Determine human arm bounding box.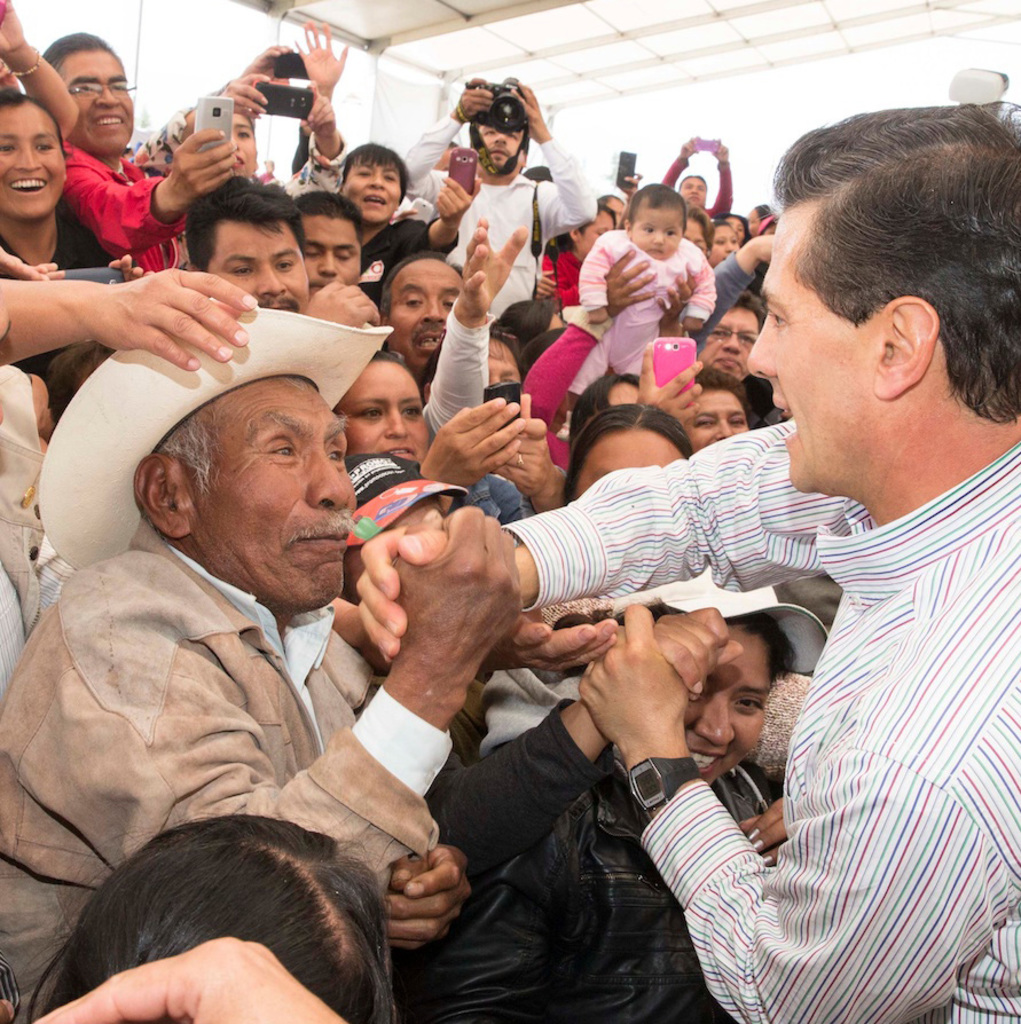
Determined: 360/420/817/660.
